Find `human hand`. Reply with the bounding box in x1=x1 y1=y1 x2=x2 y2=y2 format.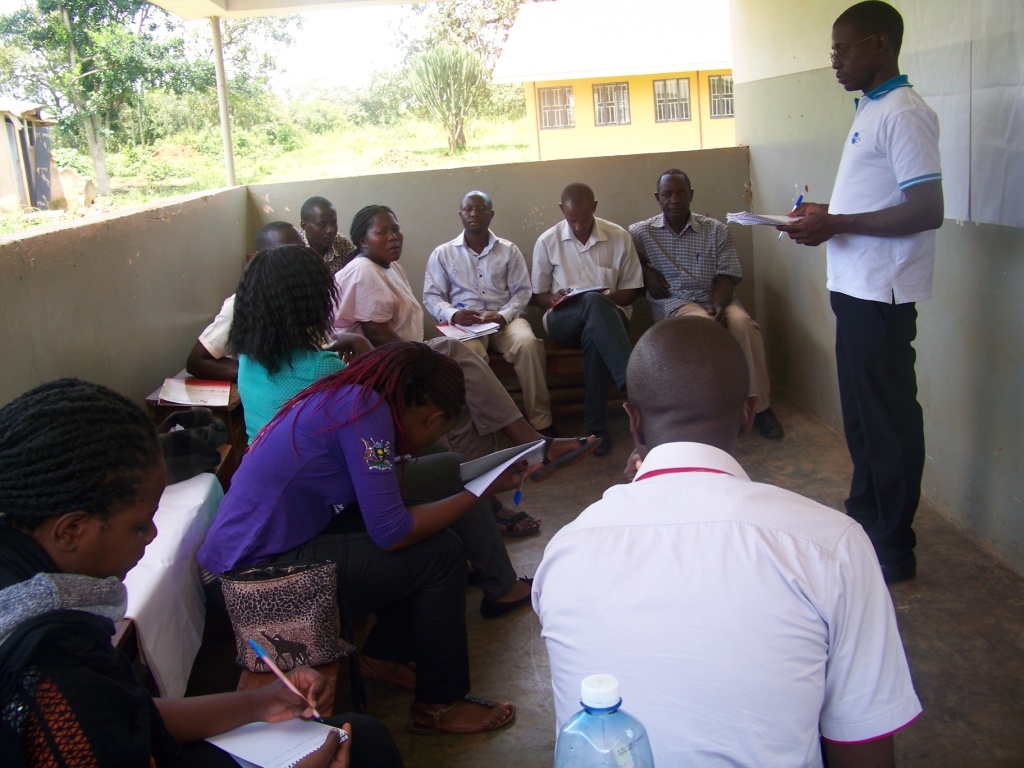
x1=710 y1=301 x2=727 y2=329.
